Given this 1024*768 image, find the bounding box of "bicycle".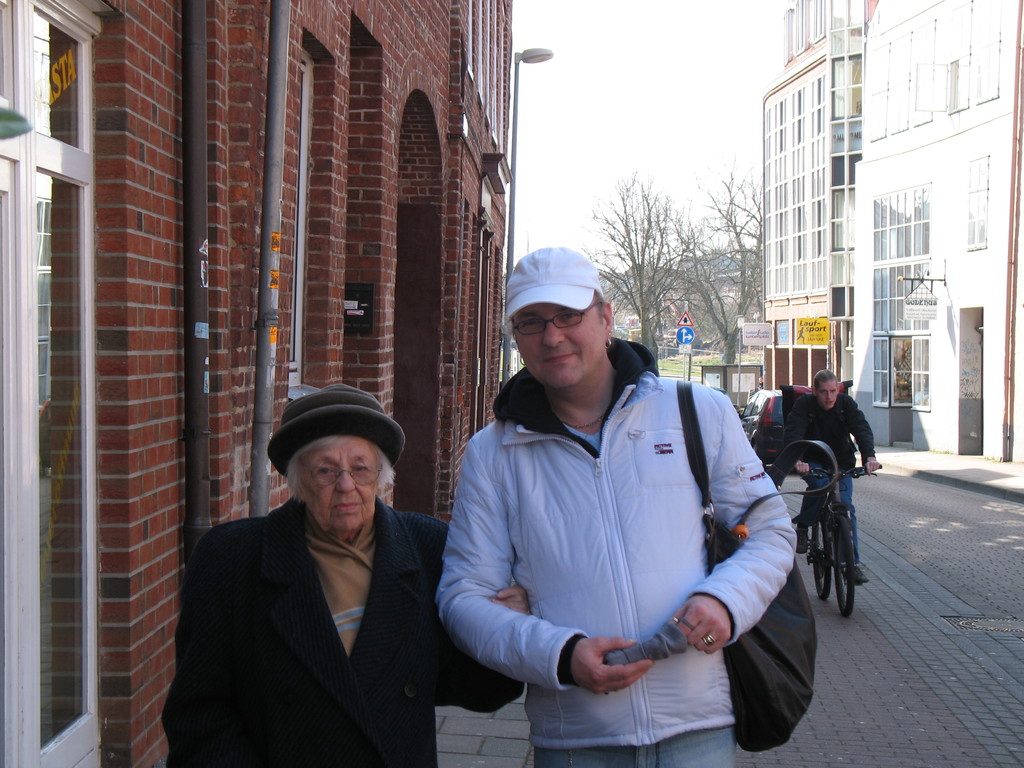
BBox(792, 452, 872, 630).
